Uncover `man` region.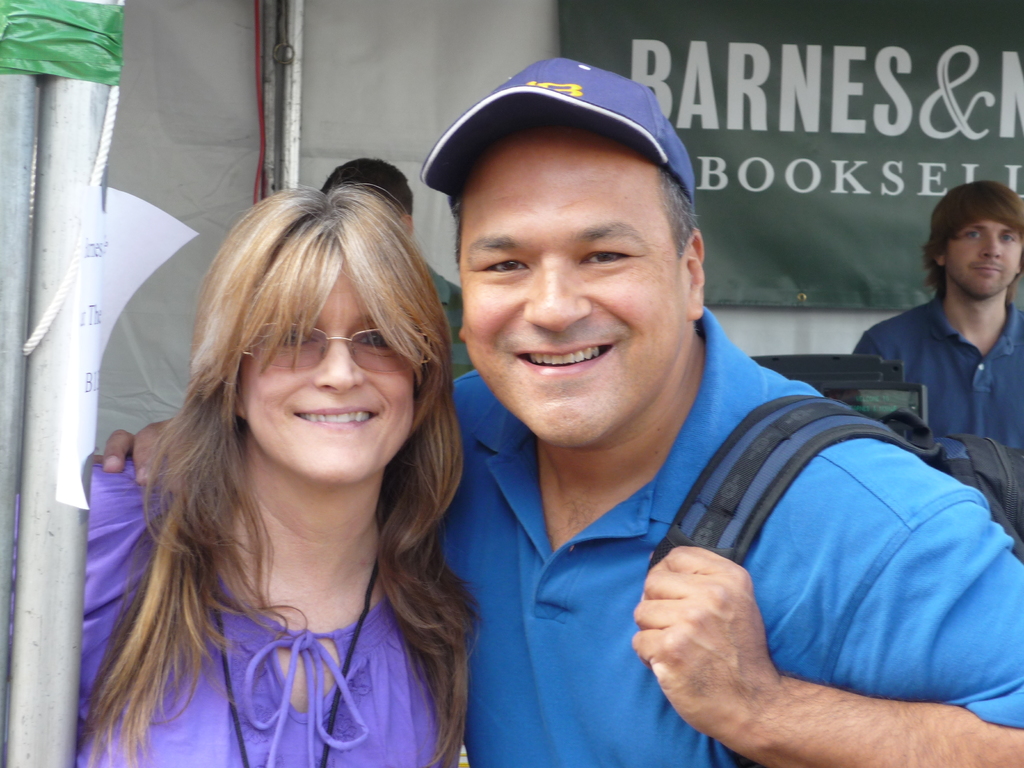
Uncovered: 863 191 1020 483.
